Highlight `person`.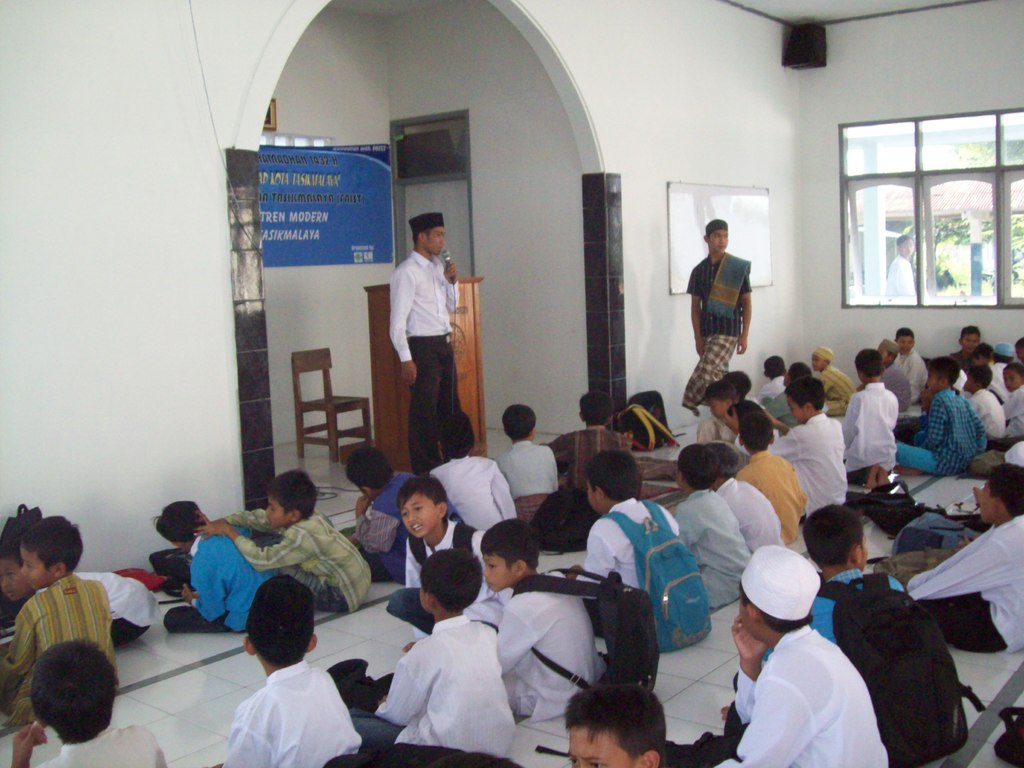
Highlighted region: pyautogui.locateOnScreen(687, 207, 767, 417).
